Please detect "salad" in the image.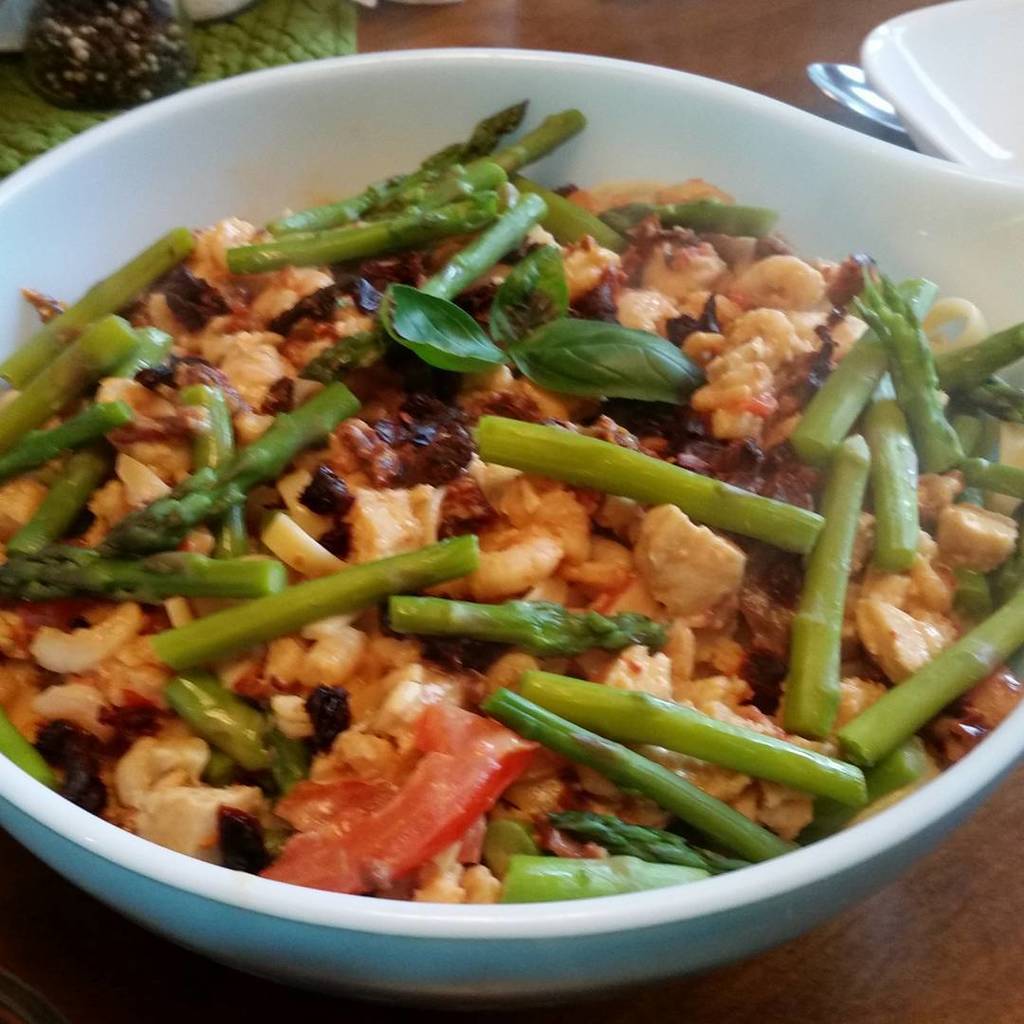
(0, 99, 1023, 945).
